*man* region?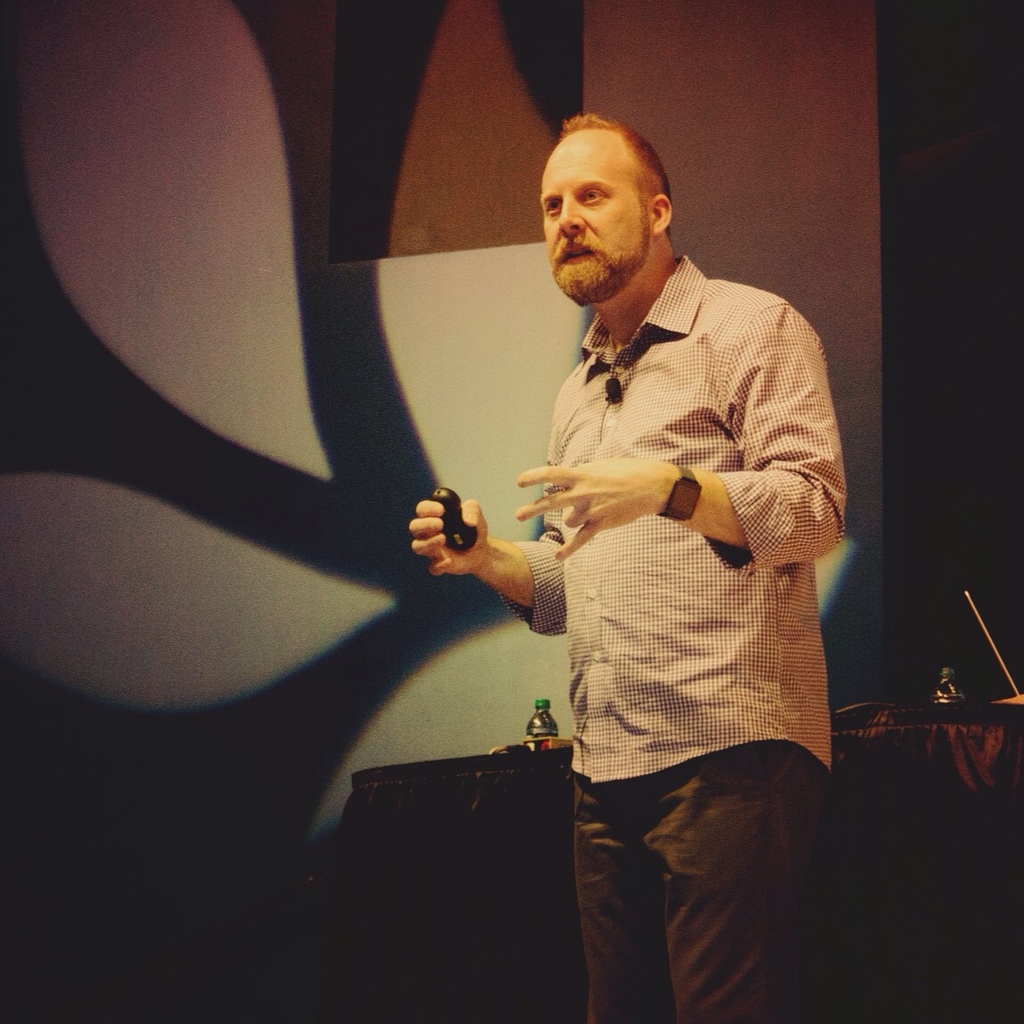
[420, 103, 872, 1007]
